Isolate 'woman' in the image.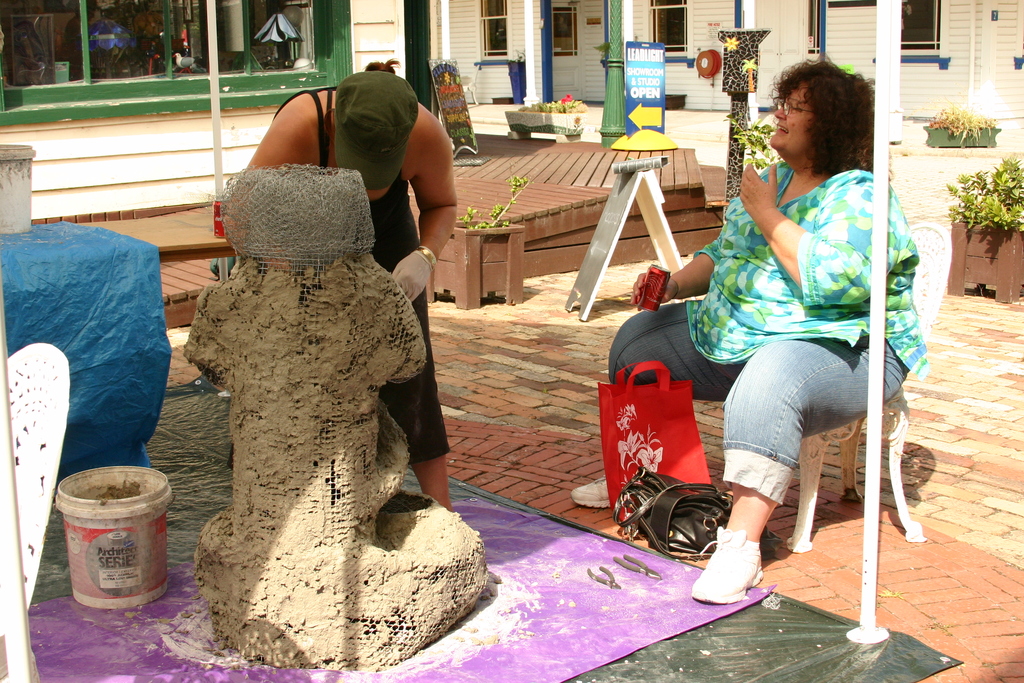
Isolated region: BBox(367, 56, 399, 79).
